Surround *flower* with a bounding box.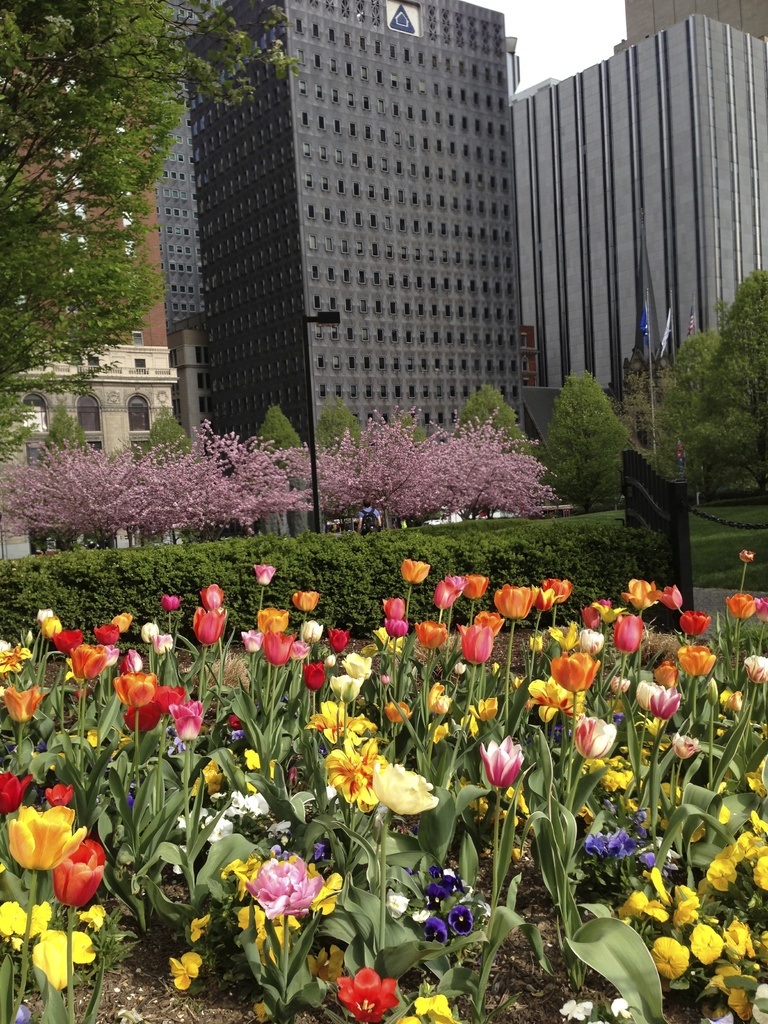
crop(531, 630, 545, 655).
